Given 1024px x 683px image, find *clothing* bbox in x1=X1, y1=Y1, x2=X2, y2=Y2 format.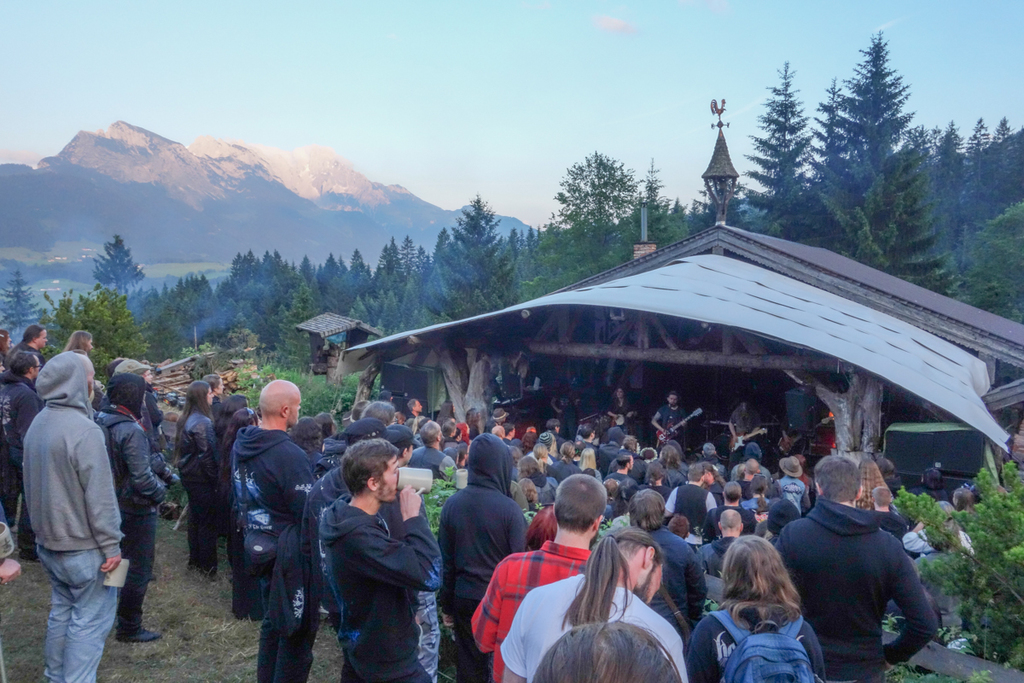
x1=529, y1=474, x2=558, y2=505.
